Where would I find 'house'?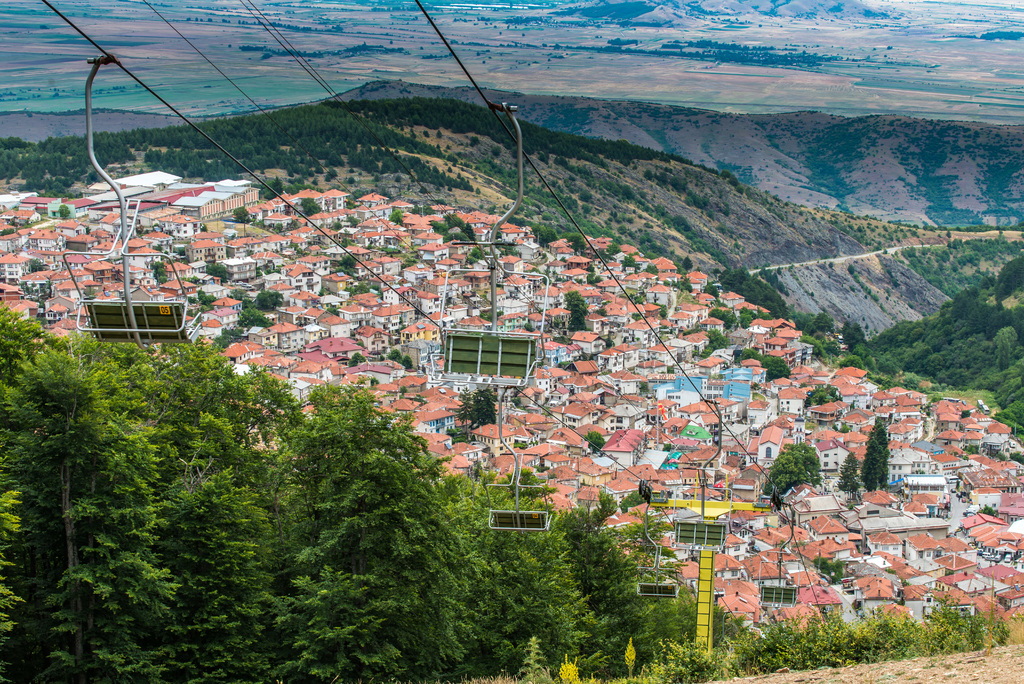
At Rect(612, 237, 643, 257).
